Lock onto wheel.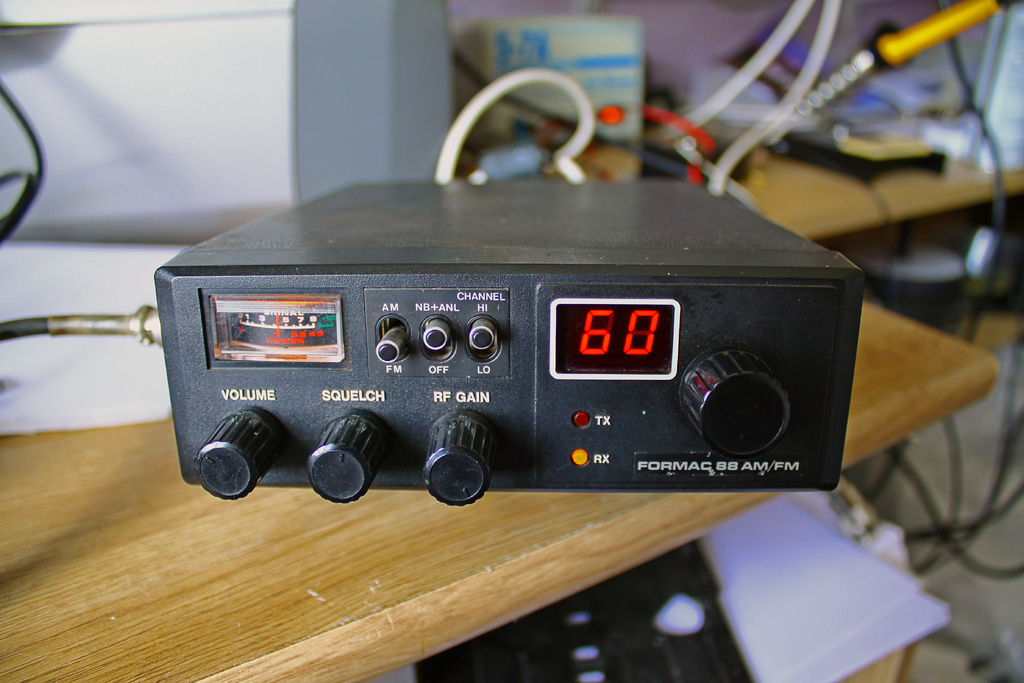
Locked: pyautogui.locateOnScreen(194, 409, 282, 509).
